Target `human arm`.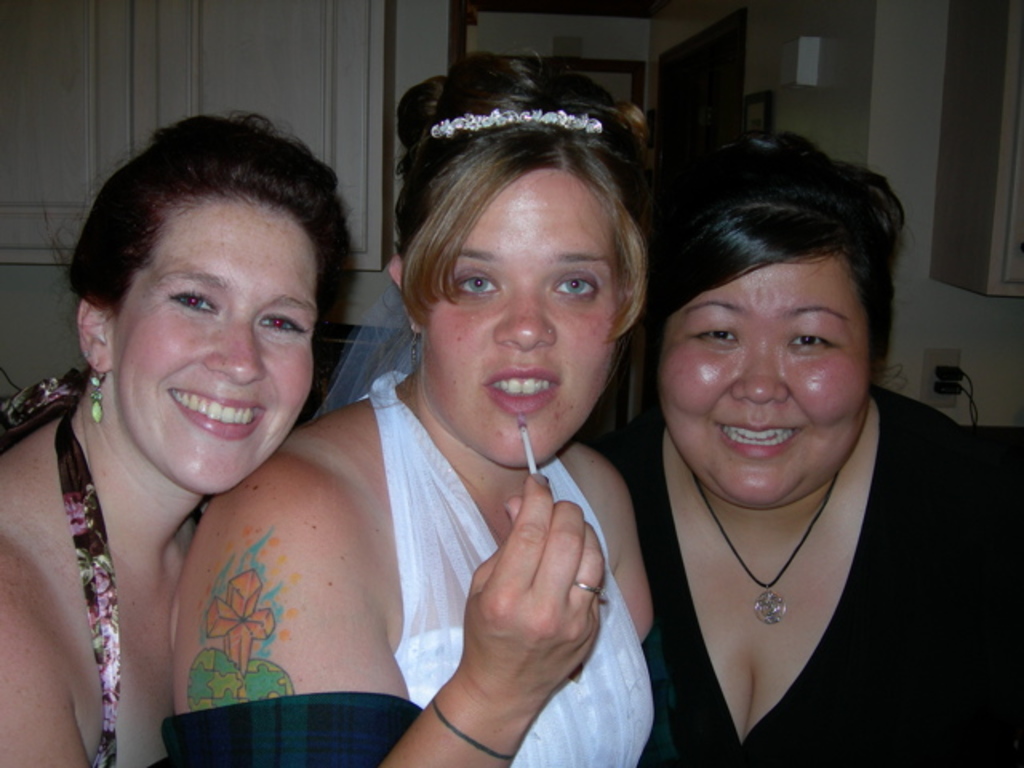
Target region: <box>0,570,86,766</box>.
